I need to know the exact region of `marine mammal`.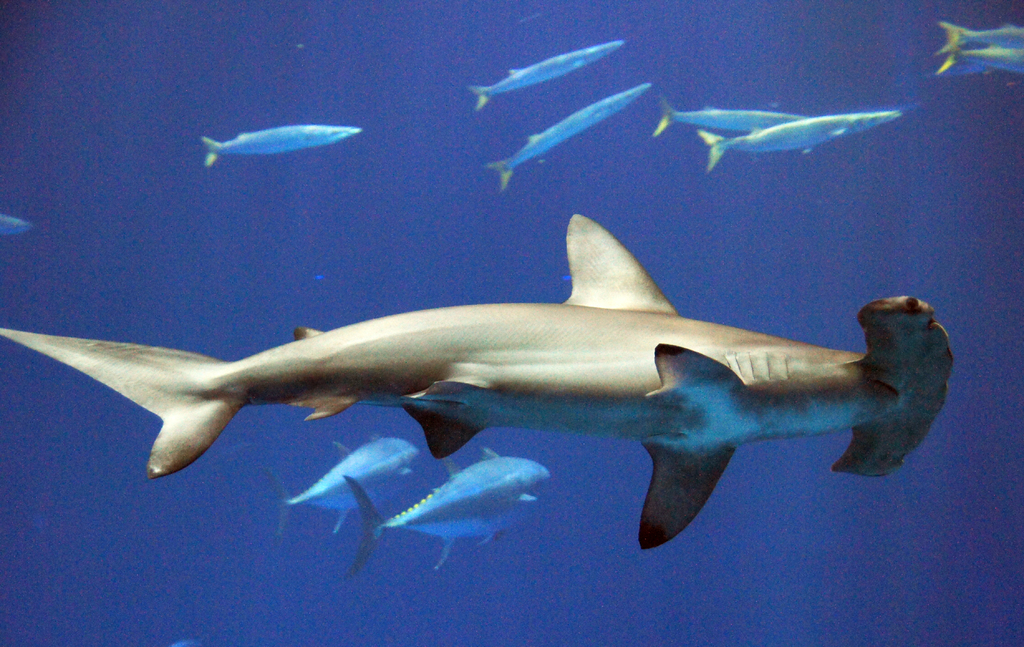
Region: x1=465, y1=35, x2=624, y2=111.
